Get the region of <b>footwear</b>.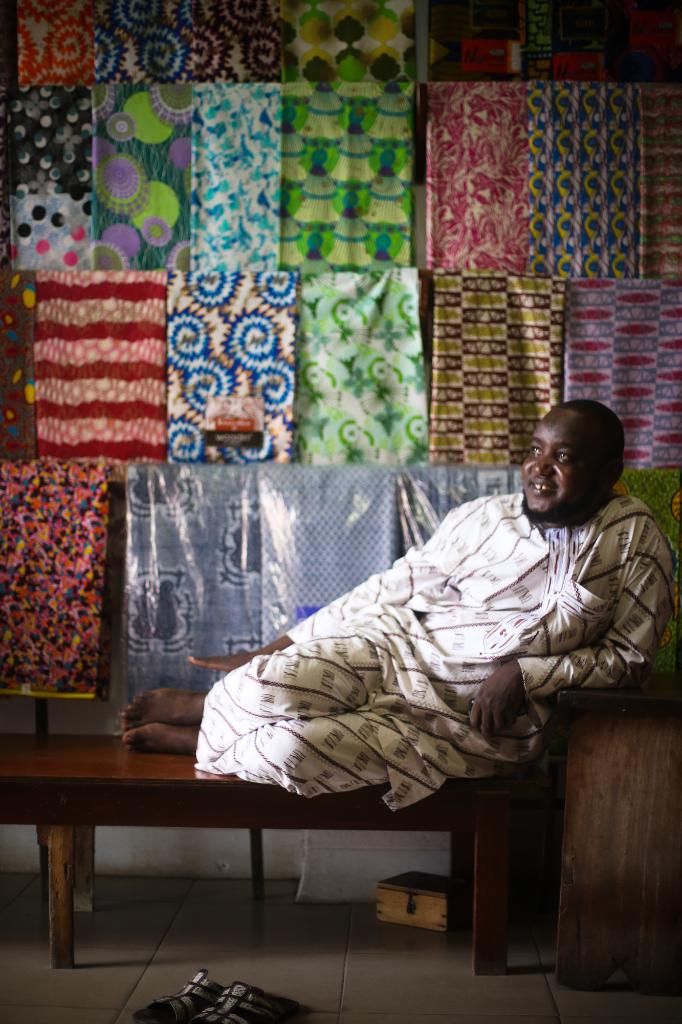
186/974/310/1023.
